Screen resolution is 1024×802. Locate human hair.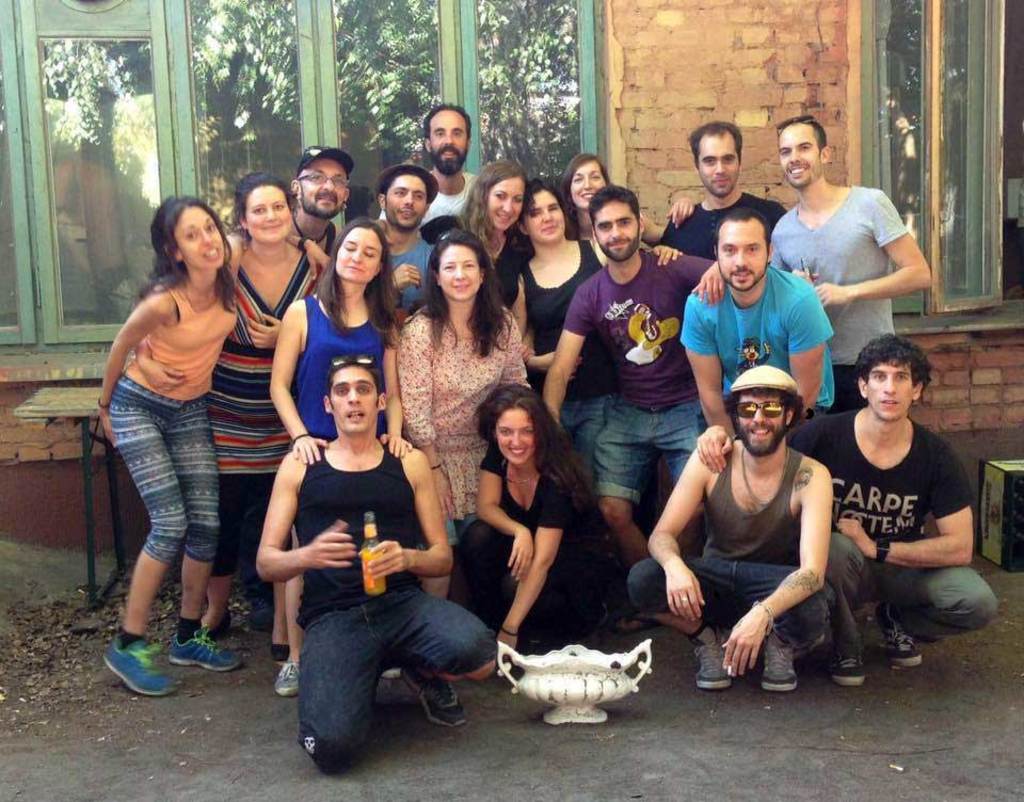
{"x1": 589, "y1": 182, "x2": 638, "y2": 221}.
